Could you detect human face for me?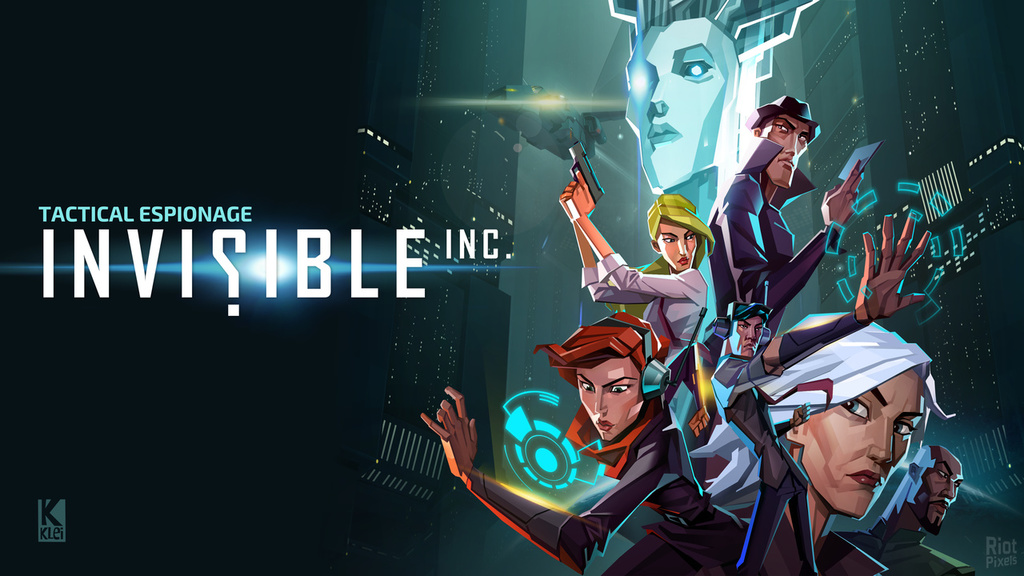
Detection result: {"x1": 729, "y1": 313, "x2": 764, "y2": 359}.
